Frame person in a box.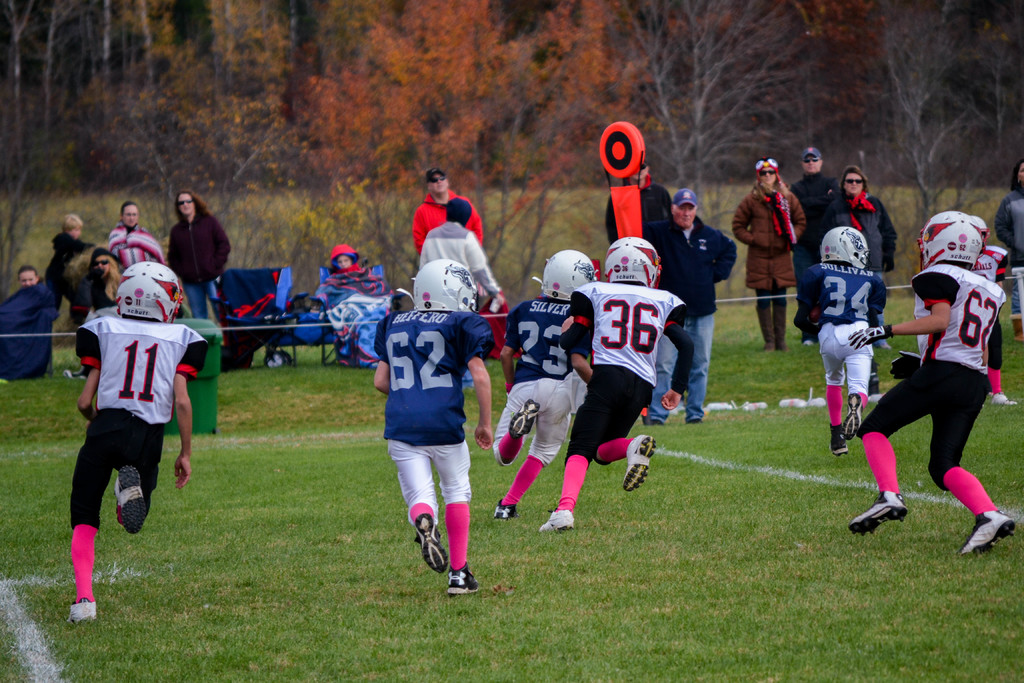
<box>416,195,502,390</box>.
